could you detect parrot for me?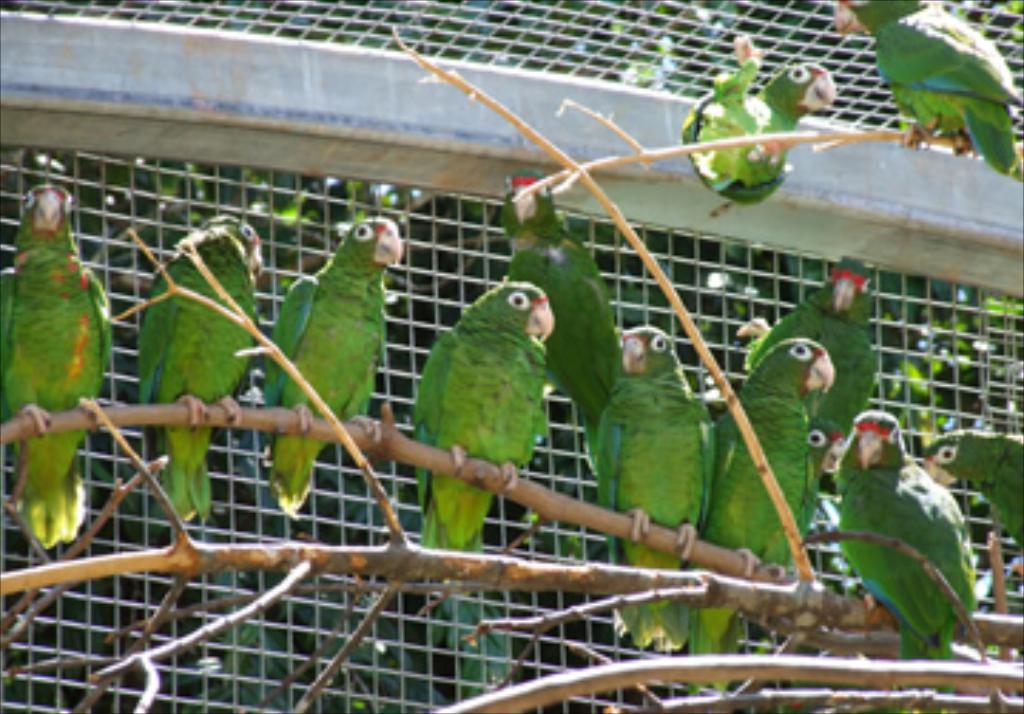
Detection result: 836 0 1021 176.
